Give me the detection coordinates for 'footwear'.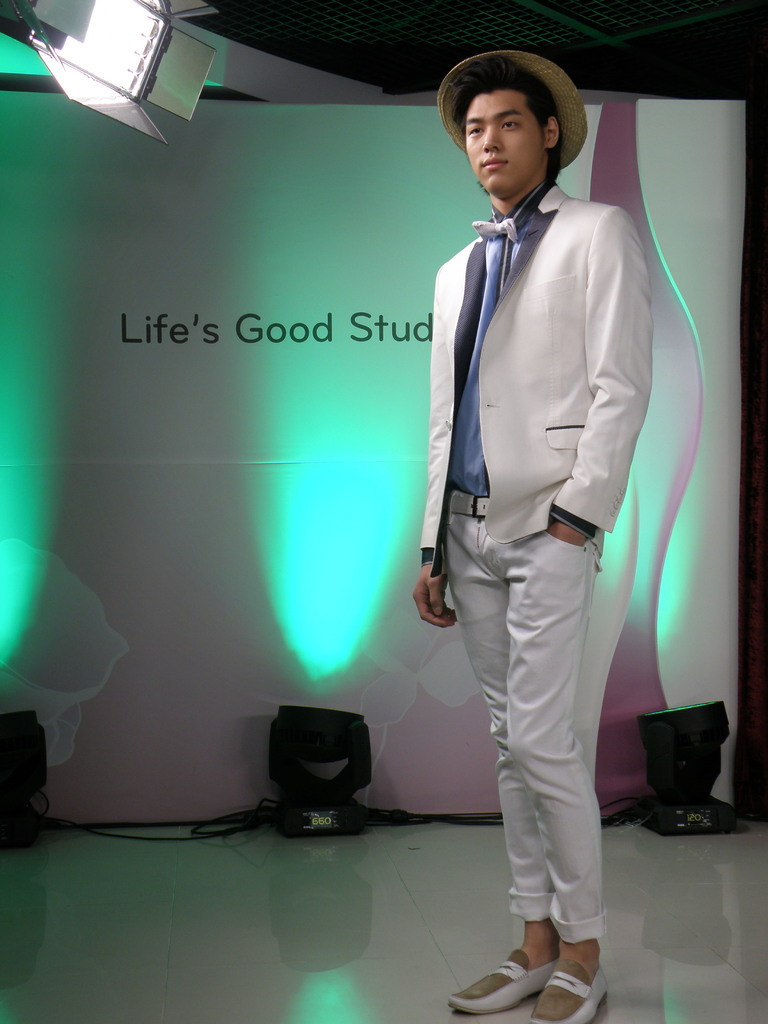
x1=448 y1=949 x2=560 y2=1012.
